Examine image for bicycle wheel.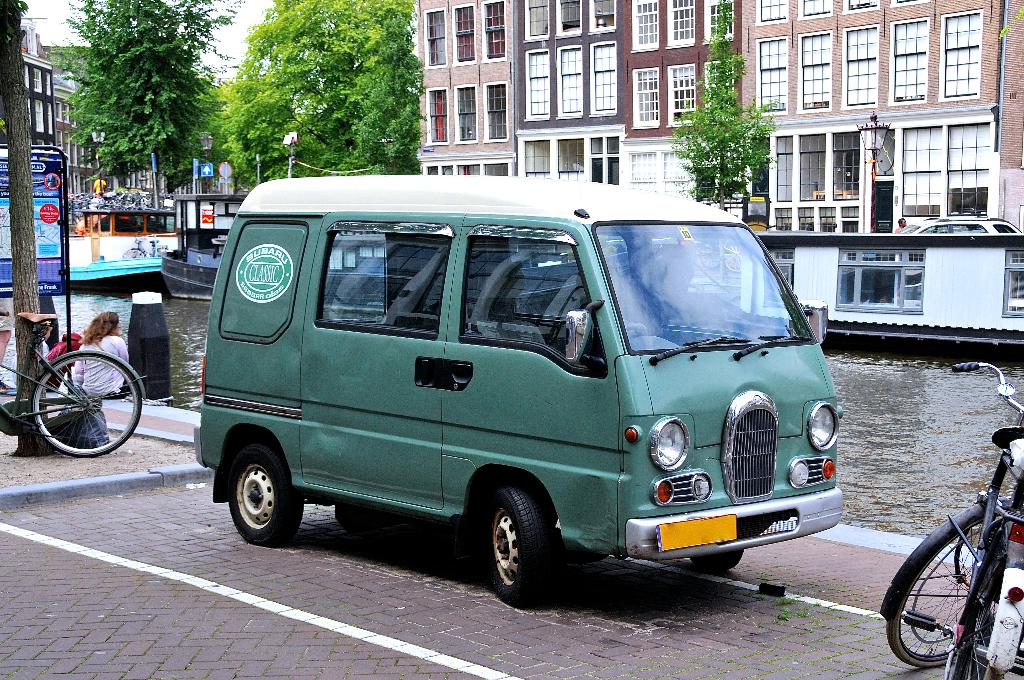
Examination result: [left=885, top=518, right=993, bottom=669].
